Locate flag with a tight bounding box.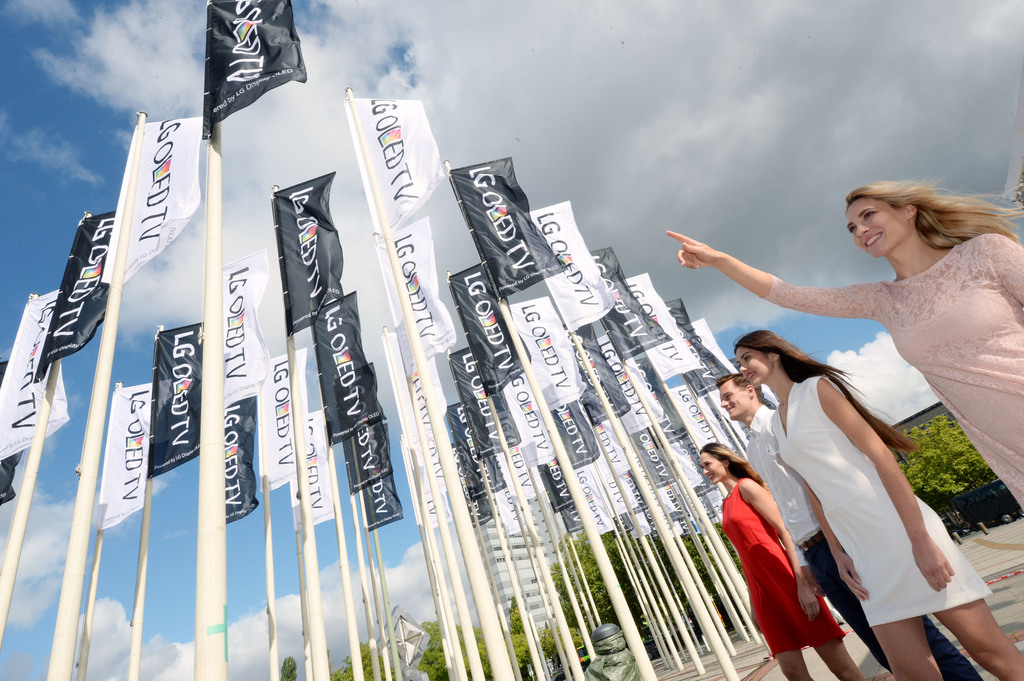
bbox(352, 94, 451, 242).
